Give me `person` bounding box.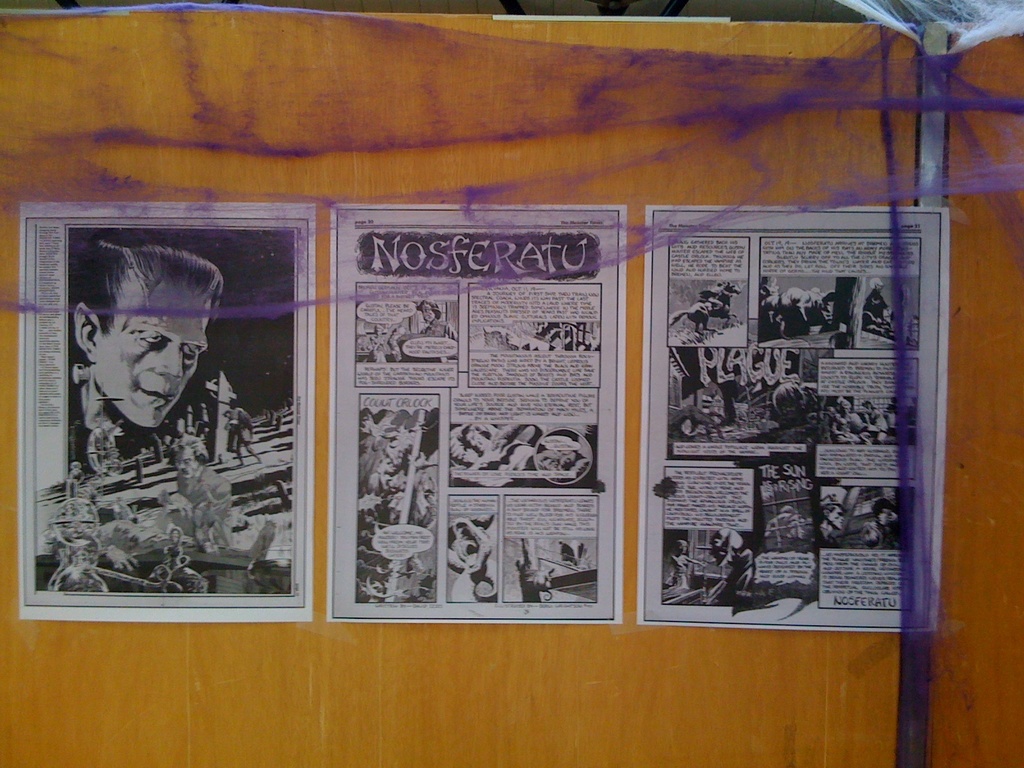
[415,299,458,337].
